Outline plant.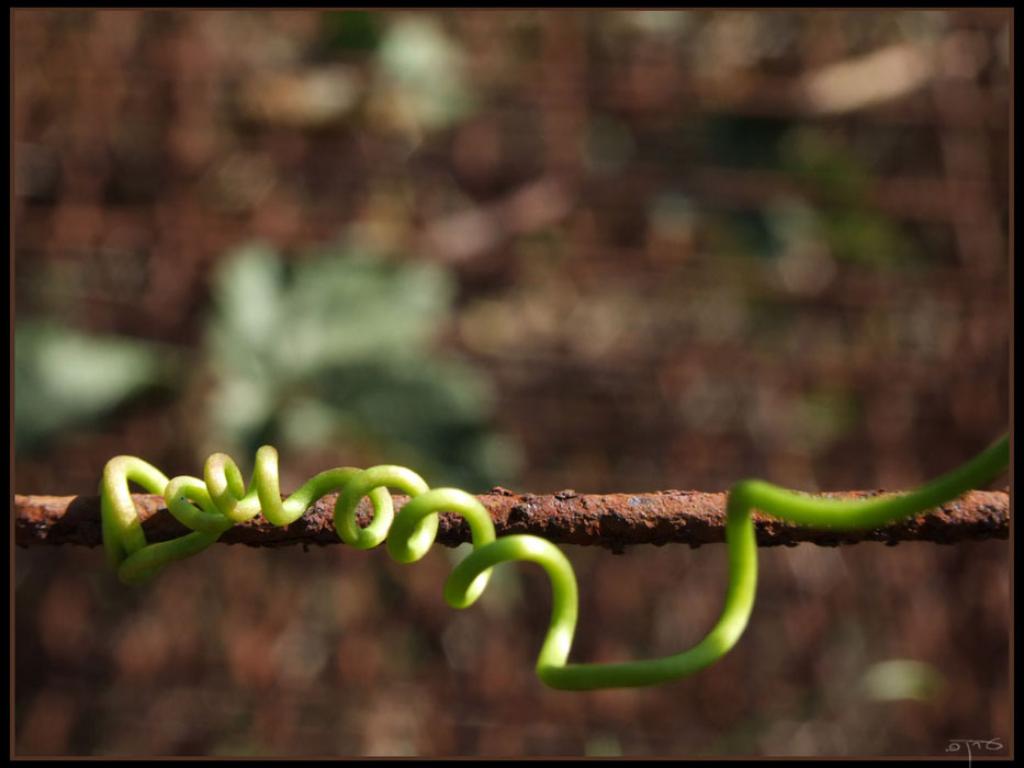
Outline: pyautogui.locateOnScreen(741, 123, 898, 350).
